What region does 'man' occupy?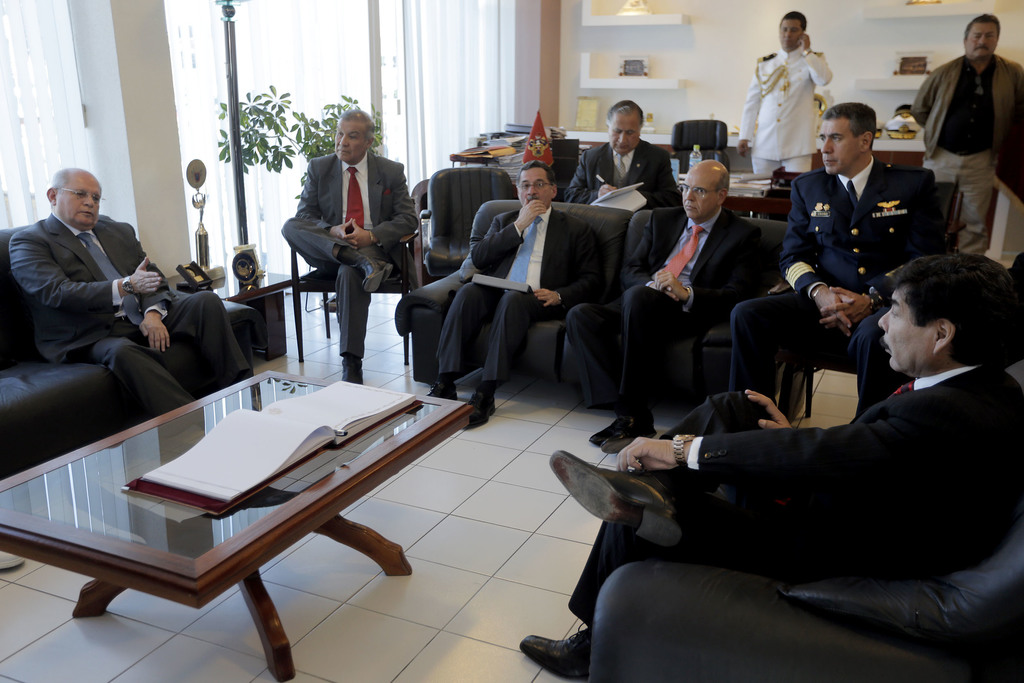
bbox=[11, 165, 250, 411].
